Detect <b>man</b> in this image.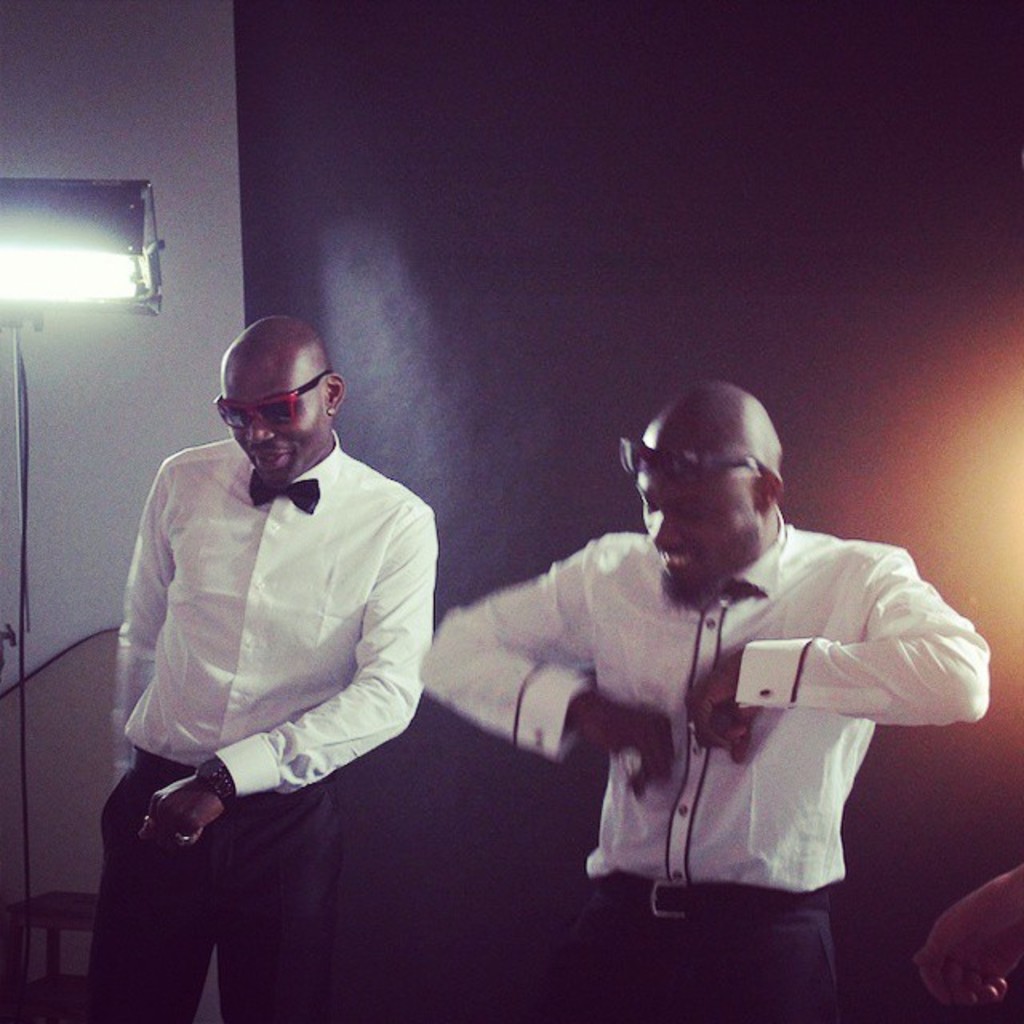
Detection: box=[101, 293, 472, 997].
